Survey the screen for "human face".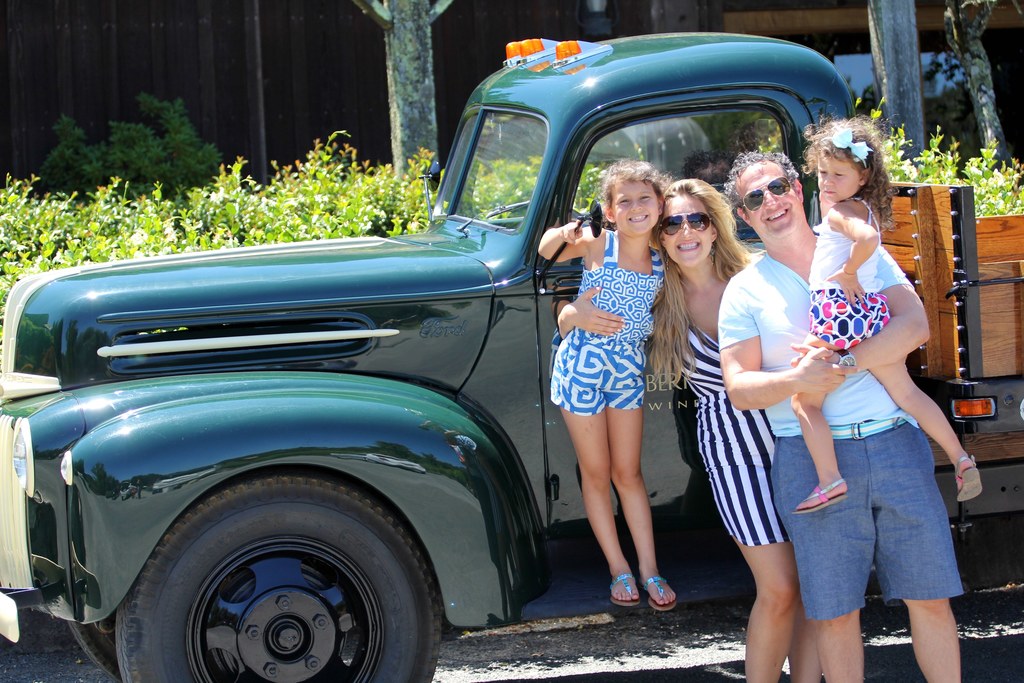
Survey found: select_region(660, 193, 716, 274).
